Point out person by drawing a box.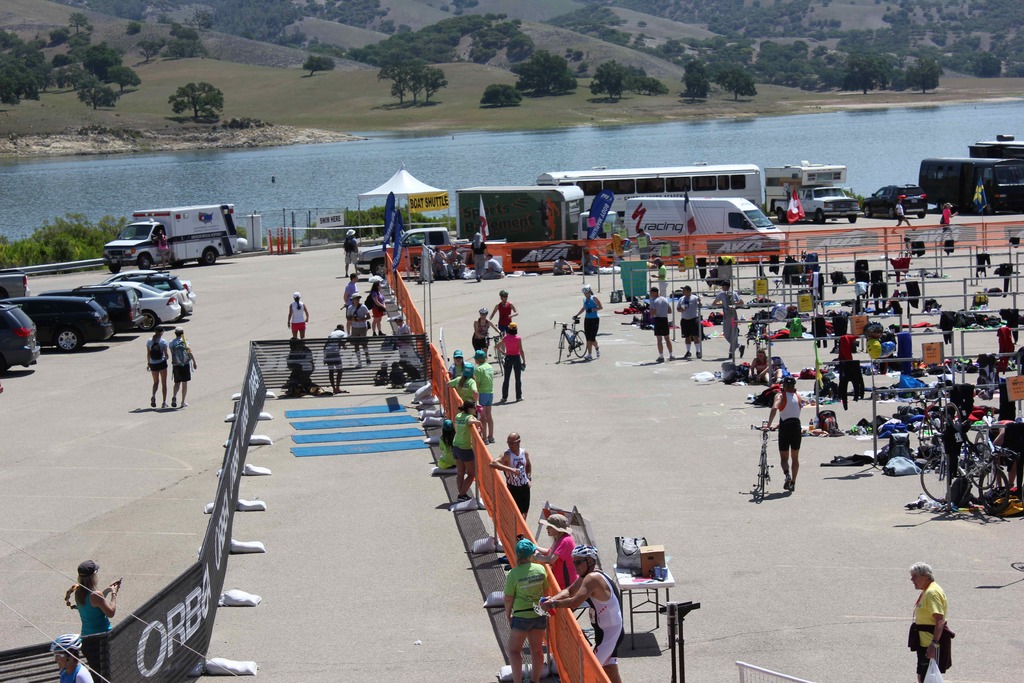
<region>710, 278, 746, 359</region>.
